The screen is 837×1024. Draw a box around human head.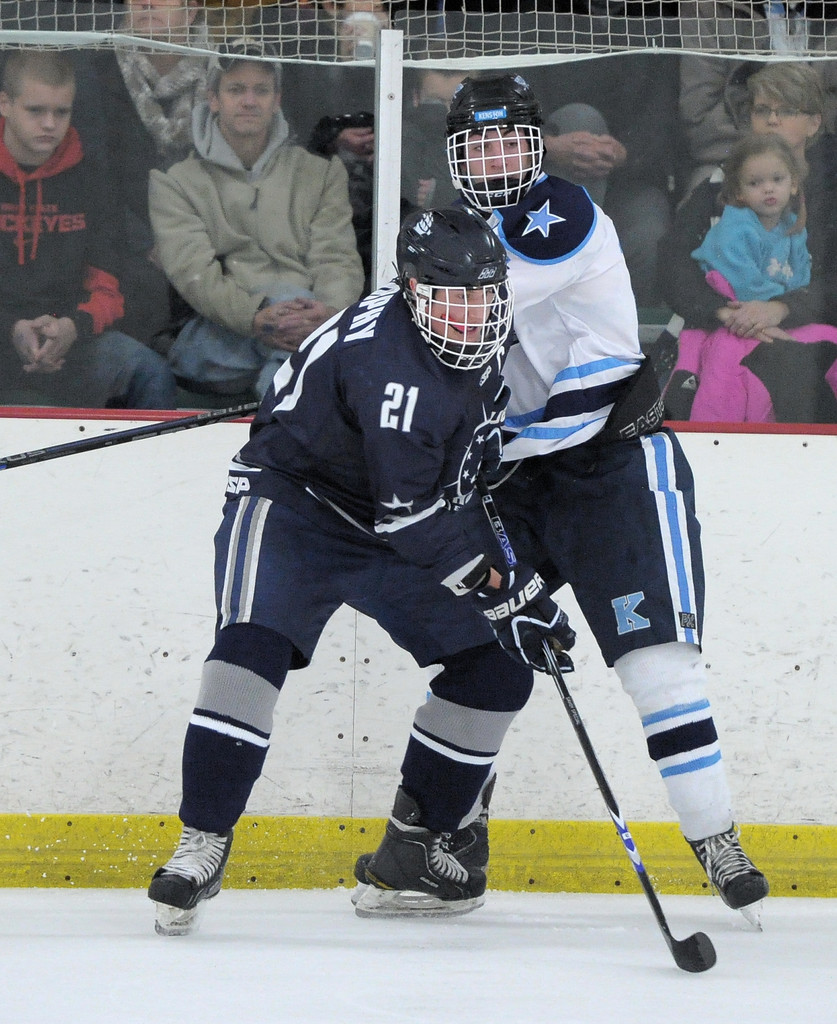
[729, 131, 793, 220].
